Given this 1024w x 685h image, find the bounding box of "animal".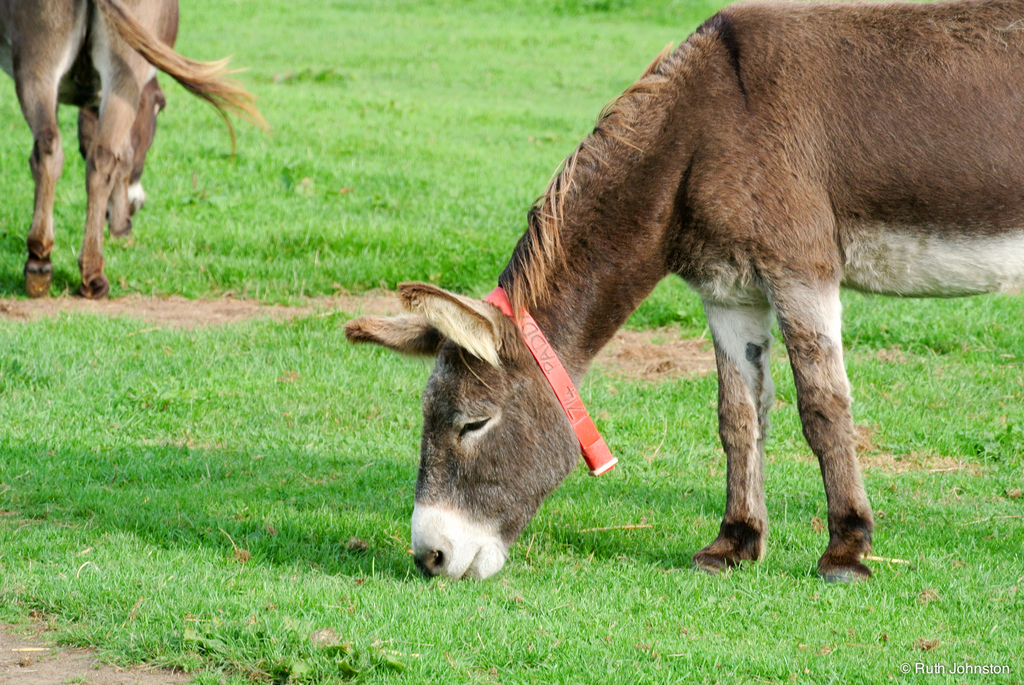
box(0, 0, 274, 300).
